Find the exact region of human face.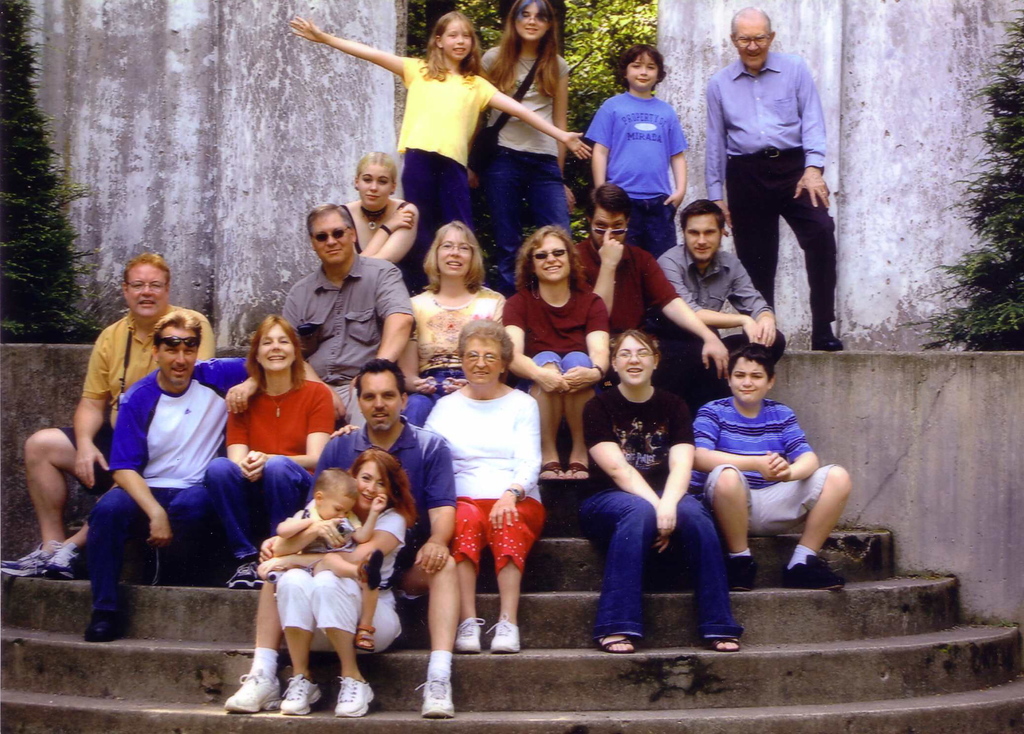
Exact region: locate(309, 212, 351, 266).
